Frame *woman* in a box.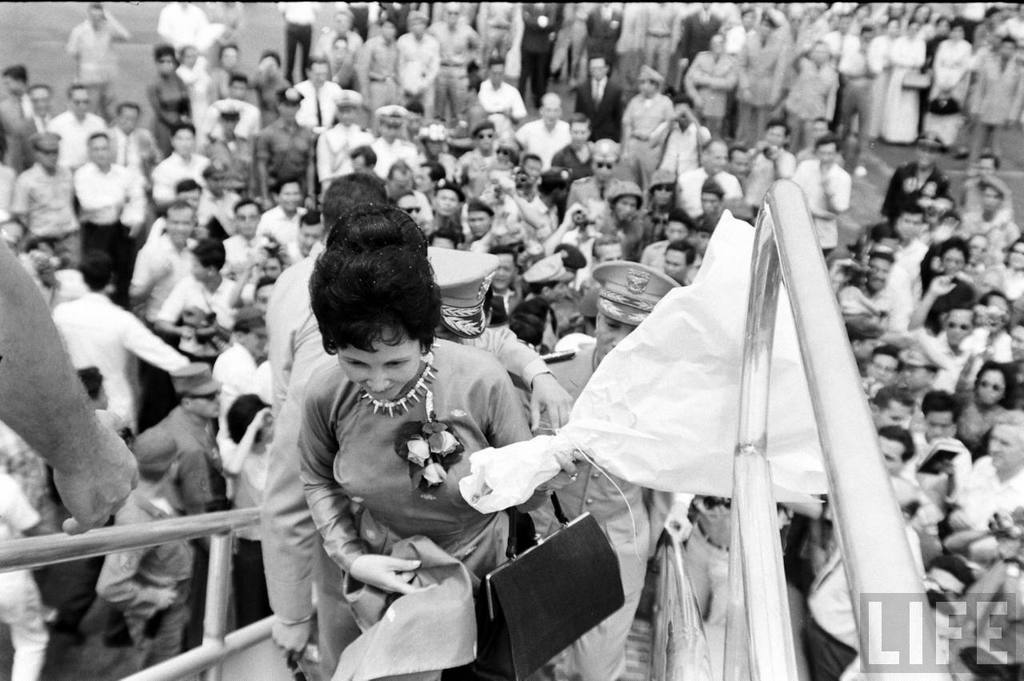
select_region(218, 394, 274, 631).
